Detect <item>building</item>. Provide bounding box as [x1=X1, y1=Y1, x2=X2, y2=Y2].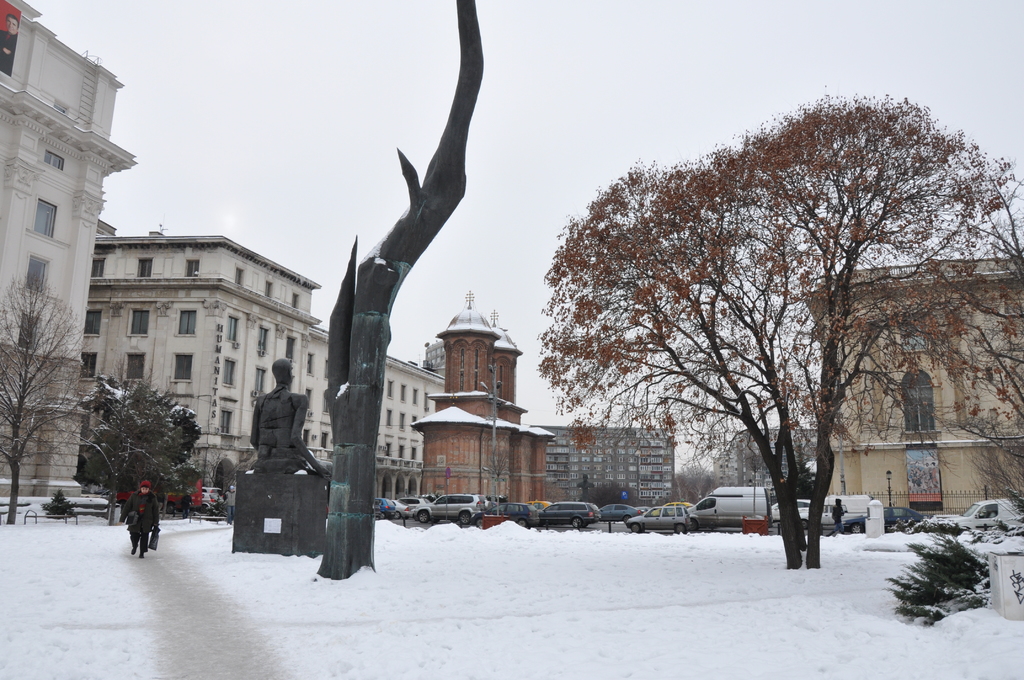
[x1=800, y1=254, x2=1023, y2=515].
